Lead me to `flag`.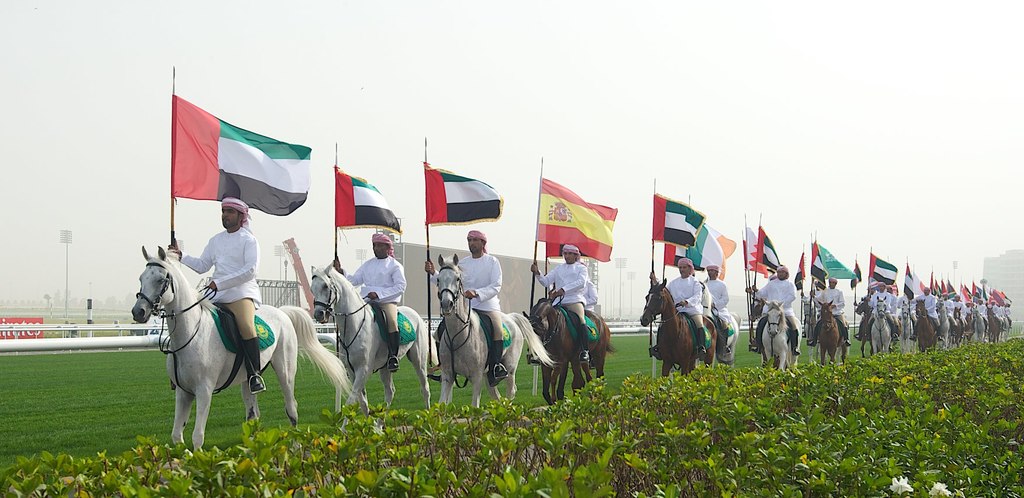
Lead to [x1=1004, y1=290, x2=1011, y2=304].
